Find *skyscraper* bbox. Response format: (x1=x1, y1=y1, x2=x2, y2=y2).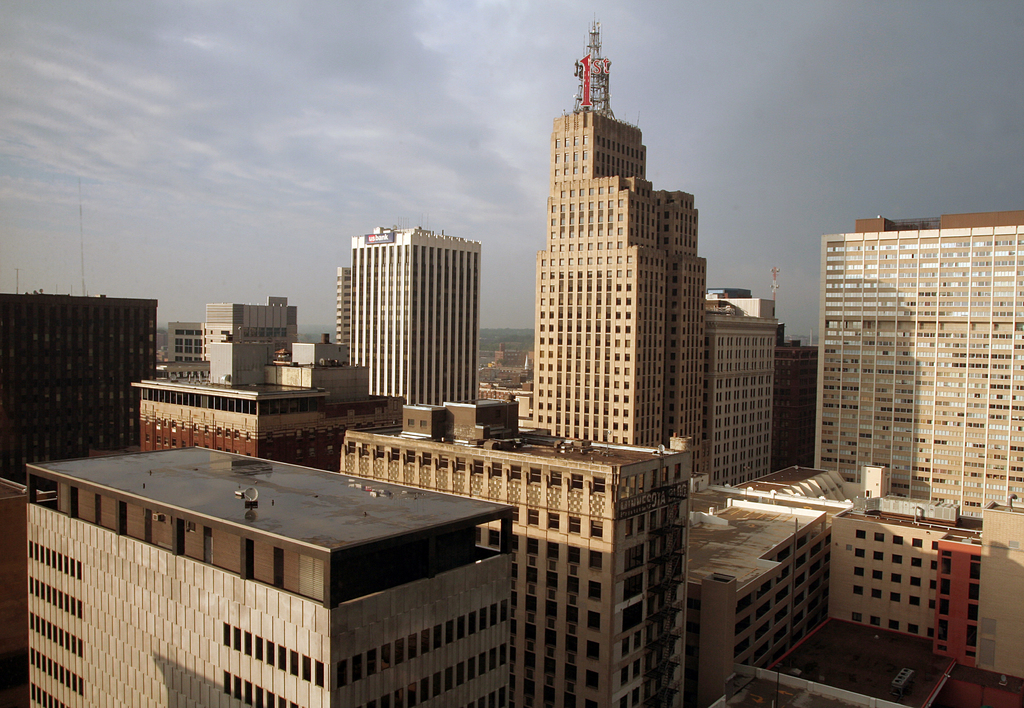
(x1=706, y1=291, x2=783, y2=490).
